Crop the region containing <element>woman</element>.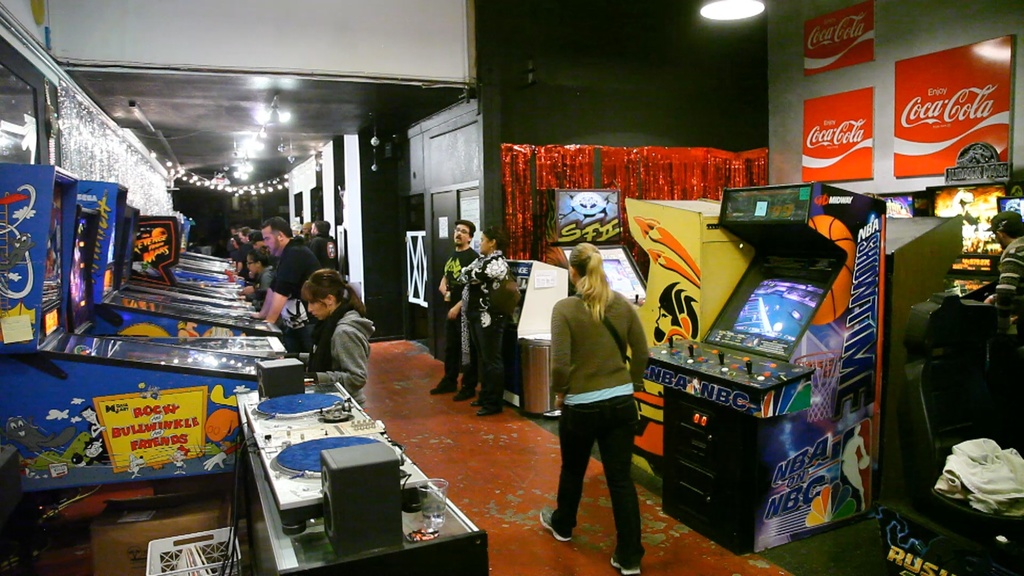
Crop region: 544, 233, 659, 553.
